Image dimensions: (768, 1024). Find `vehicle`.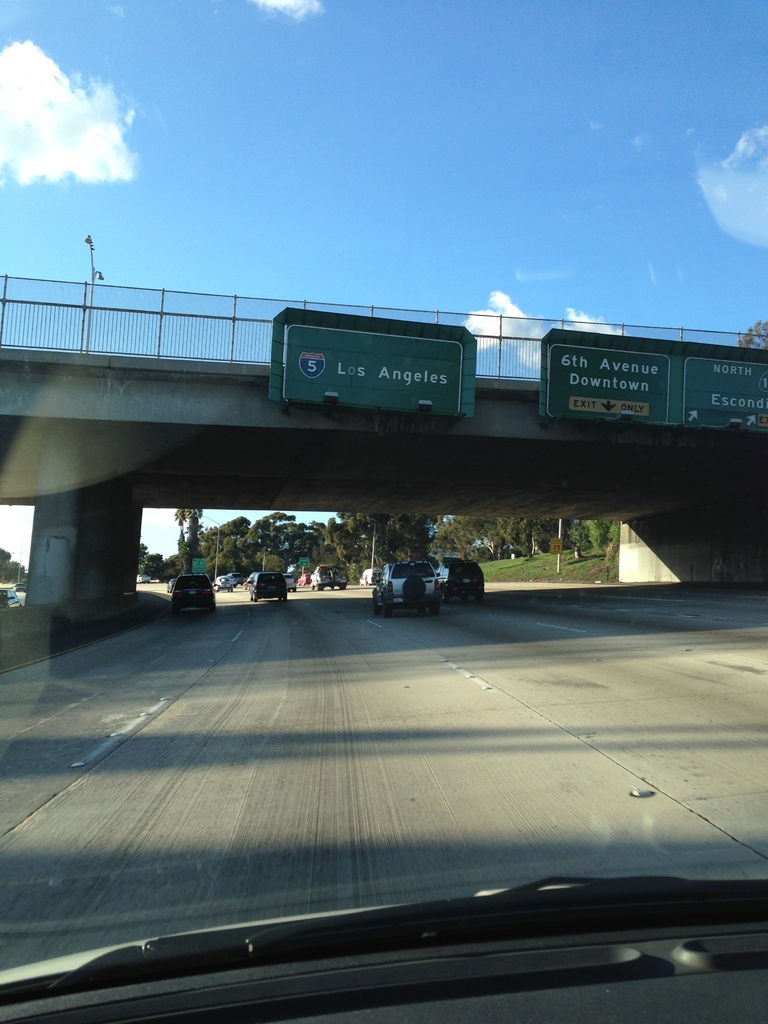
<bbox>0, 0, 767, 1023</bbox>.
